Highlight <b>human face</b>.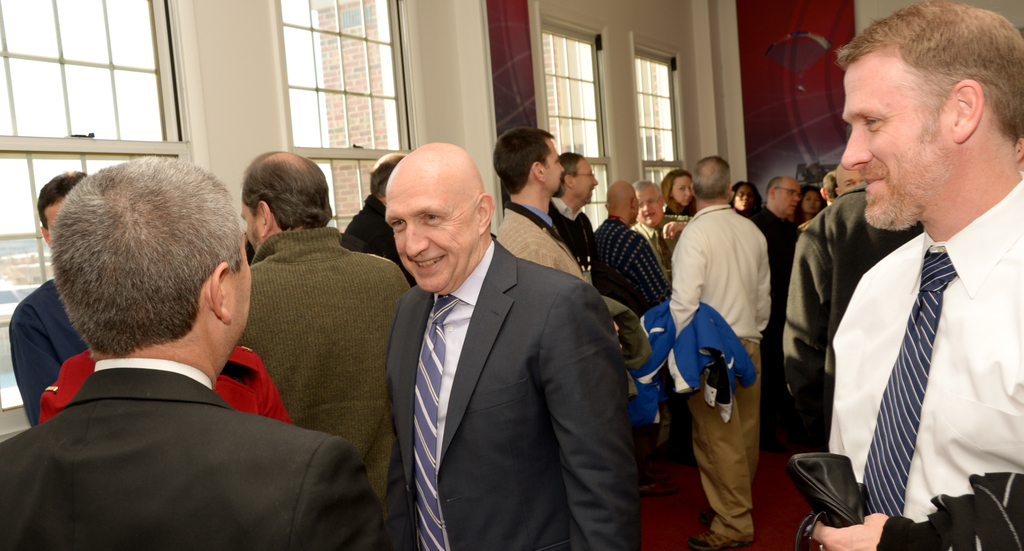
Highlighted region: crop(837, 59, 945, 227).
